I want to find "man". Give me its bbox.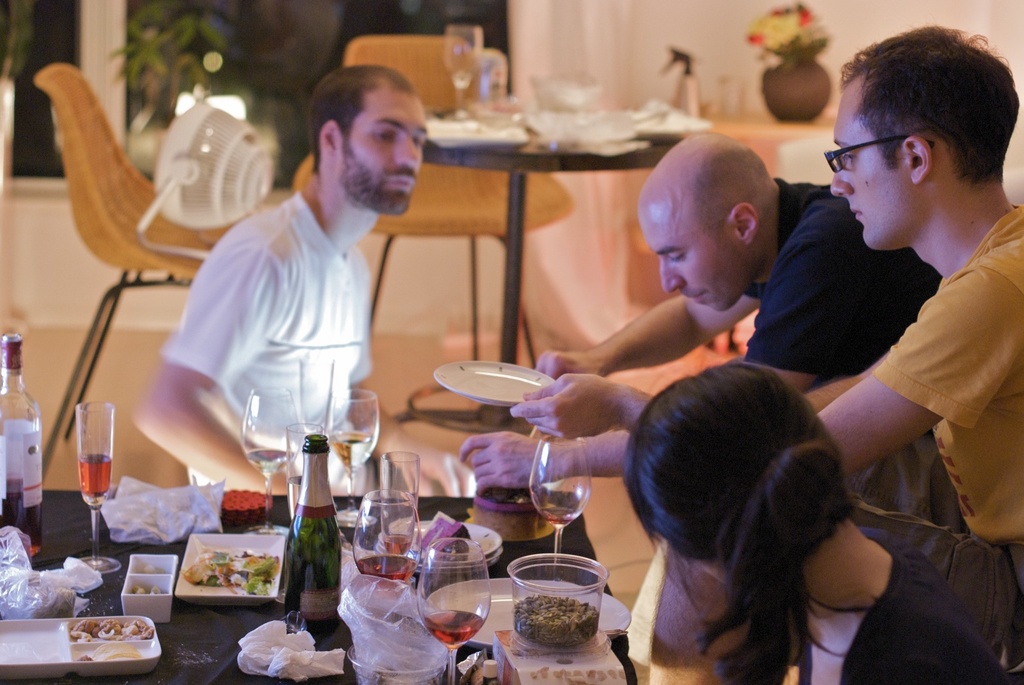
pyautogui.locateOnScreen(131, 86, 430, 520).
